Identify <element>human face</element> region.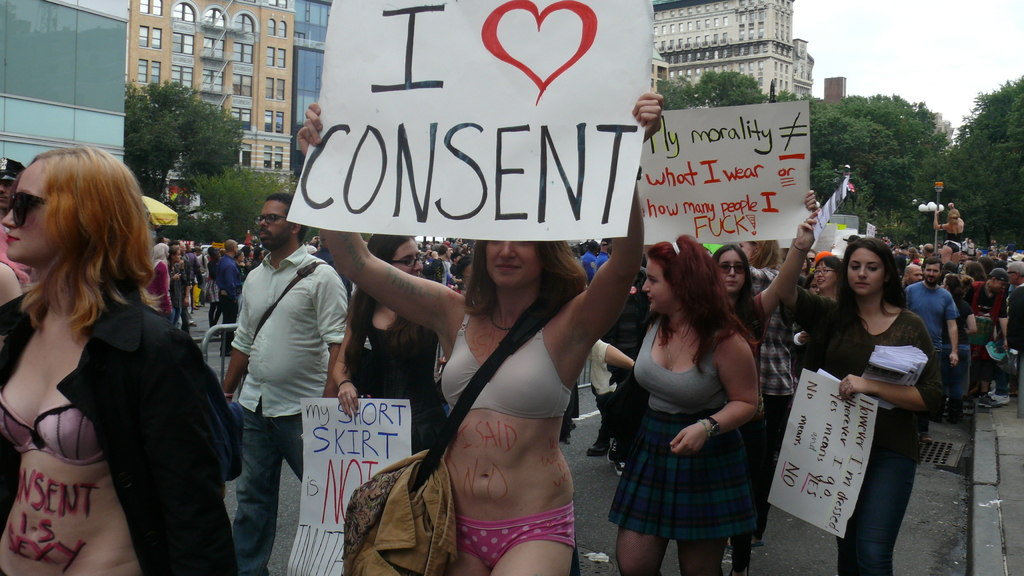
Region: box=[392, 239, 426, 275].
